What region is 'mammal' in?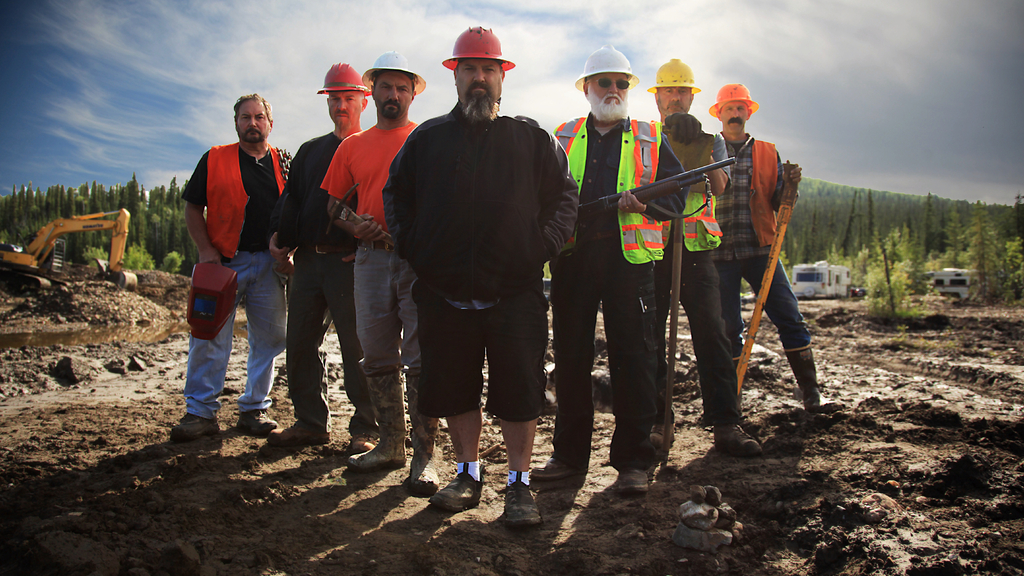
323 45 444 500.
